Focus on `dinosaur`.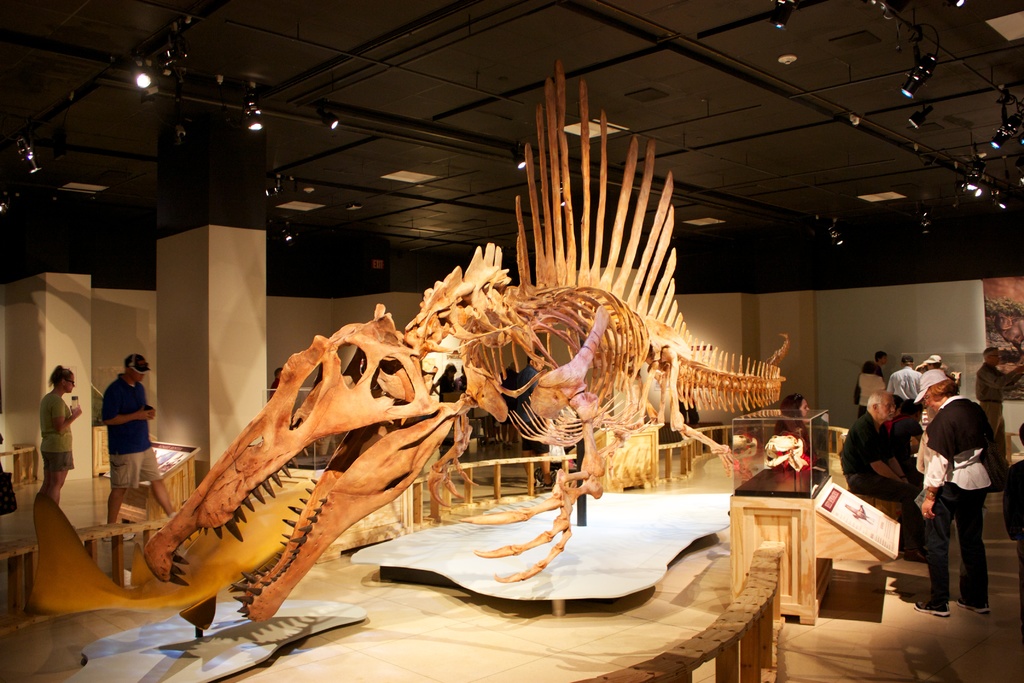
Focused at 136 47 790 662.
